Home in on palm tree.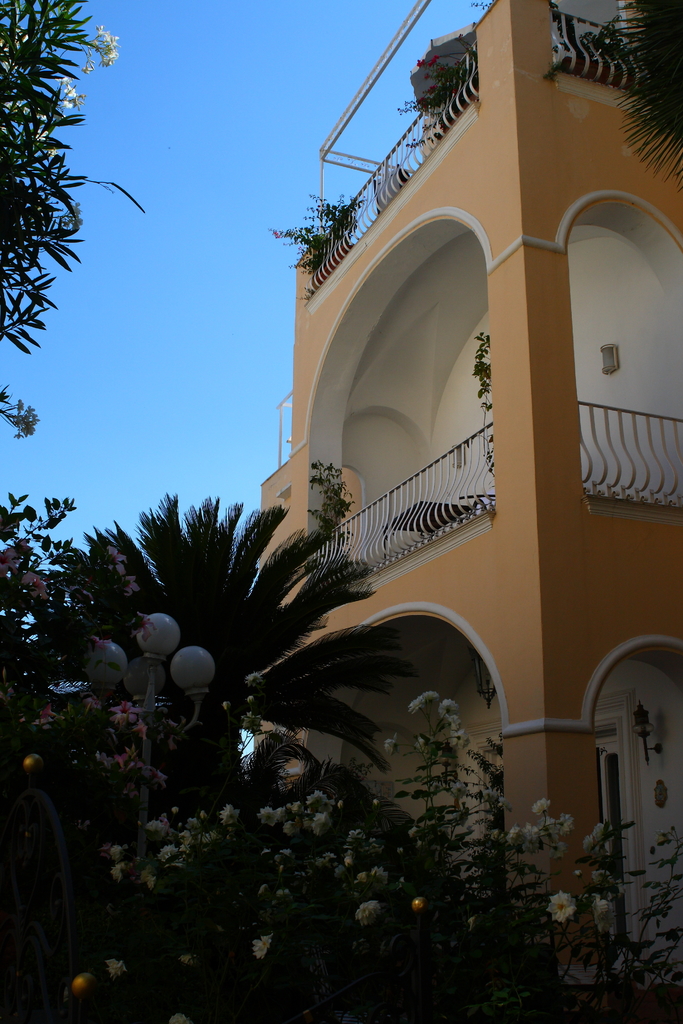
Homed in at locate(7, 487, 418, 829).
